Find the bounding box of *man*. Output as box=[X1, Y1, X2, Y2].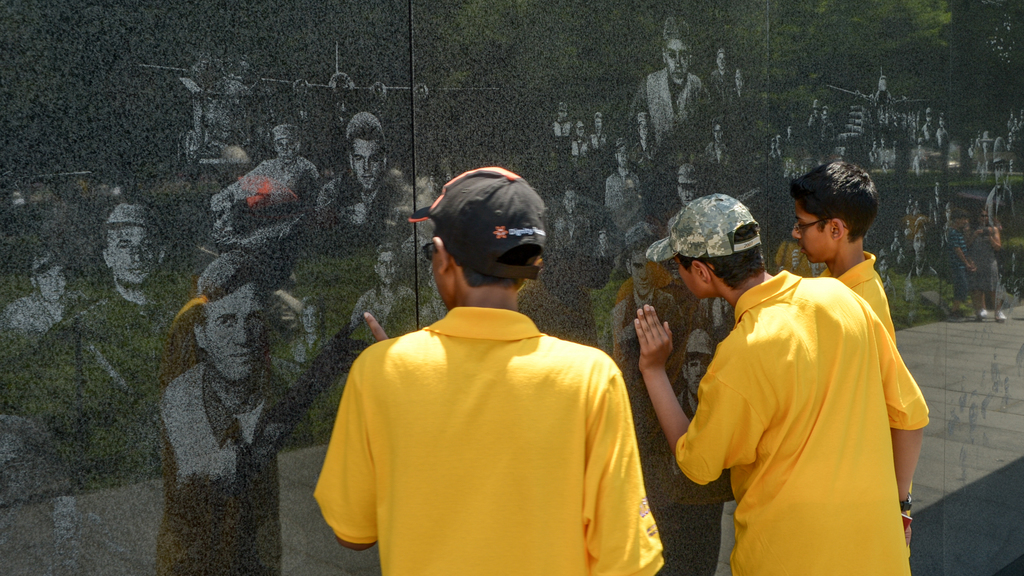
box=[156, 109, 327, 281].
